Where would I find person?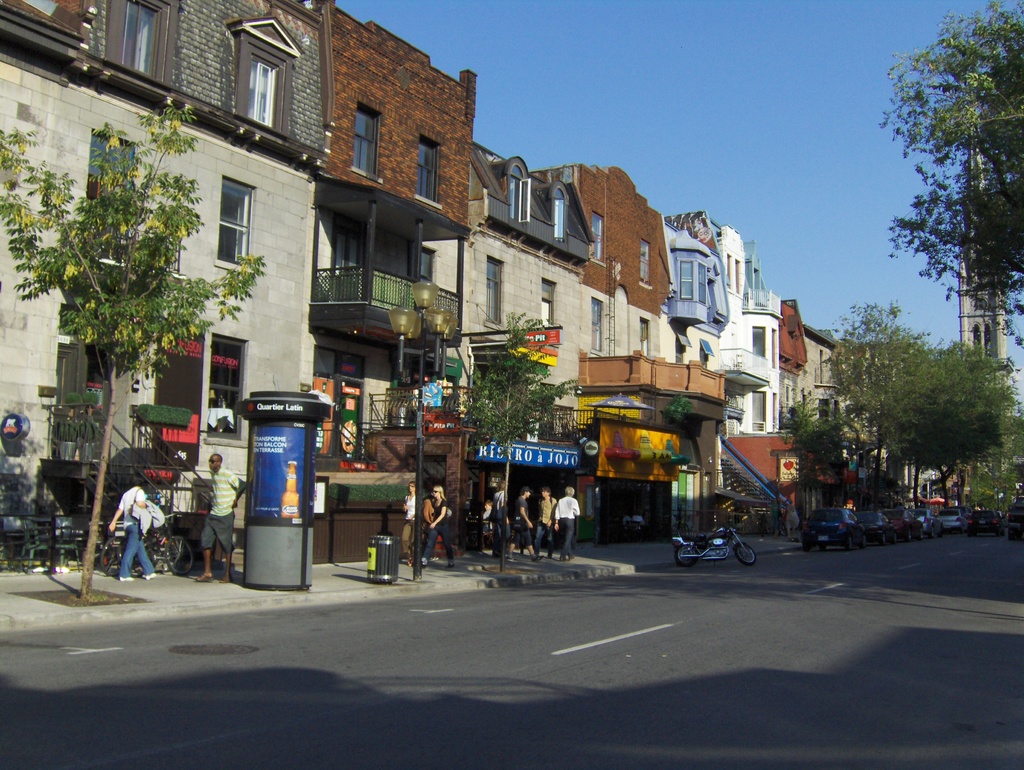
At bbox=[555, 483, 579, 561].
